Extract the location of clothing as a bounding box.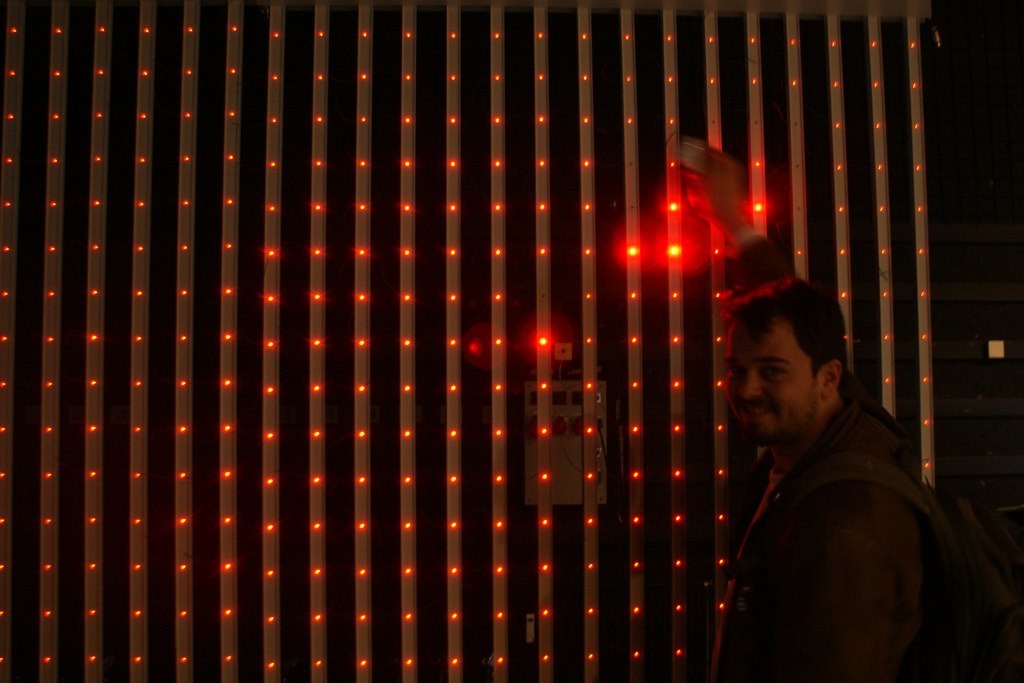
crop(709, 370, 936, 668).
